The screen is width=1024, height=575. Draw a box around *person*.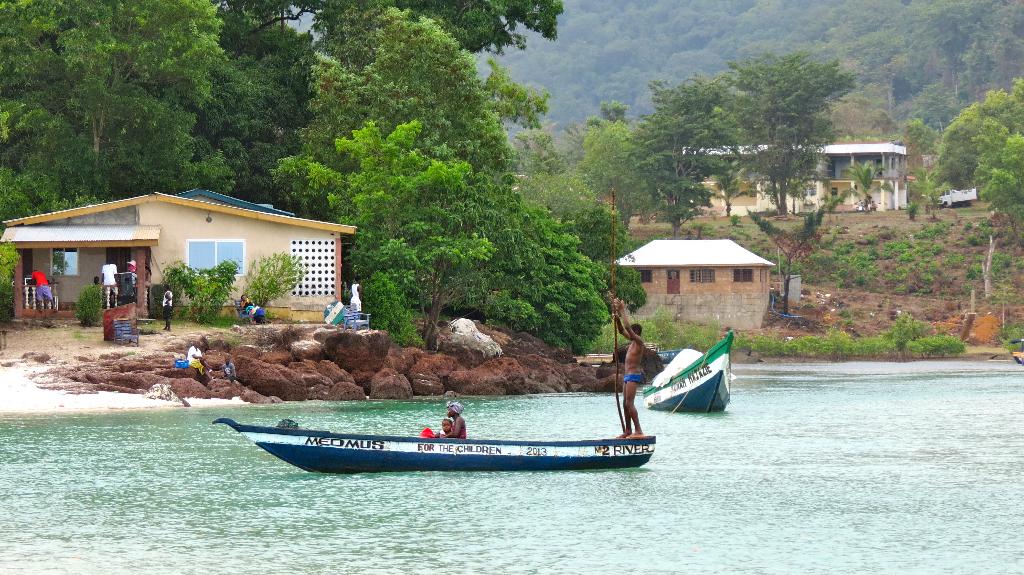
crop(239, 294, 259, 317).
